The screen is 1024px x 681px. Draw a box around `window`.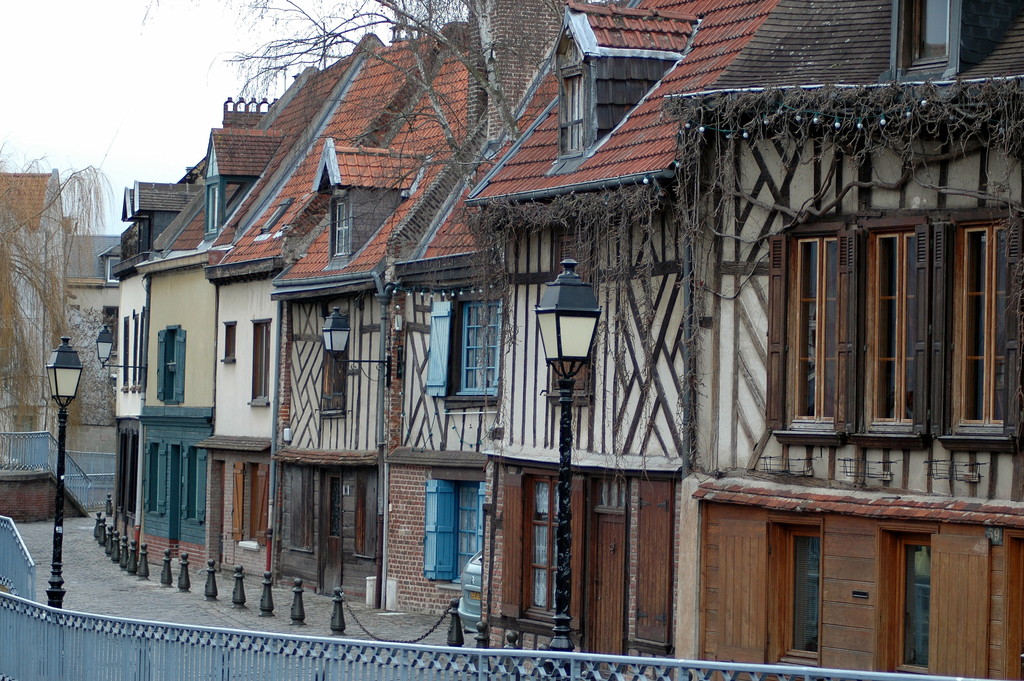
box(159, 330, 187, 409).
